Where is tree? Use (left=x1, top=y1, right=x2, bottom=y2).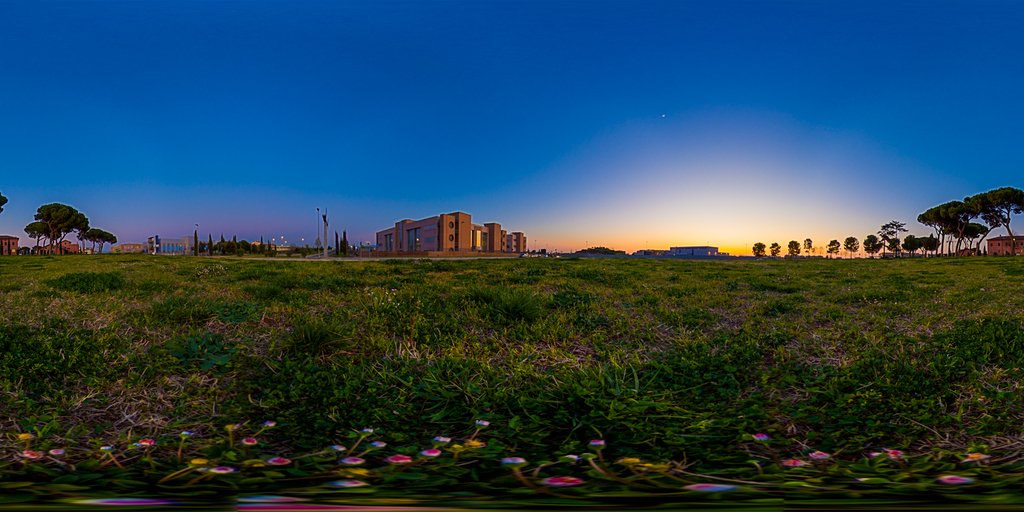
(left=190, top=230, right=198, bottom=259).
